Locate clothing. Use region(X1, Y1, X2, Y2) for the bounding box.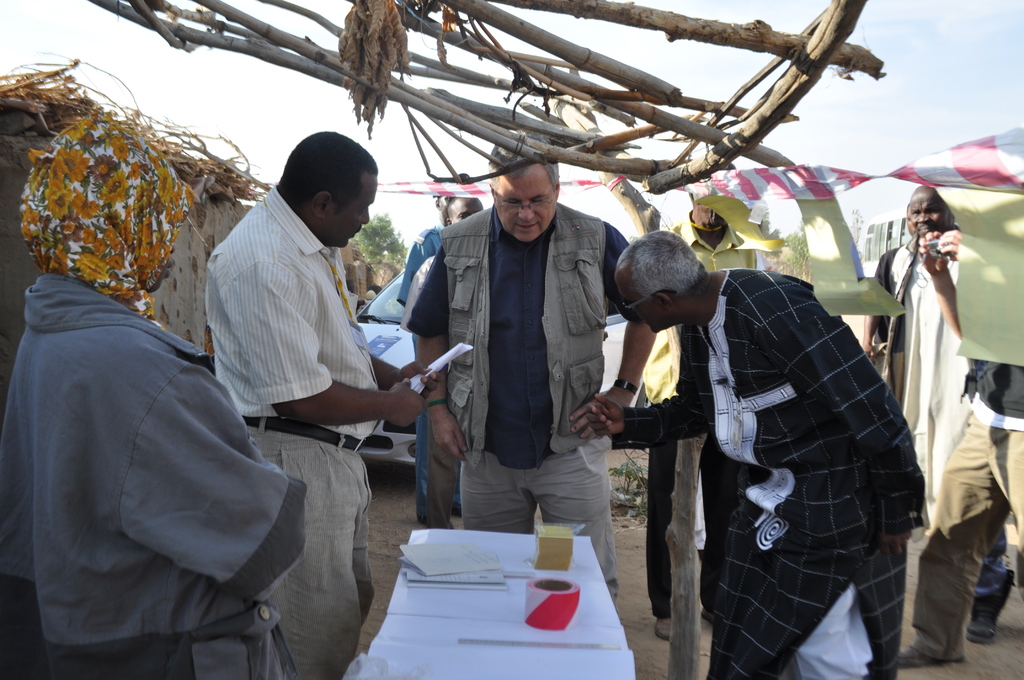
region(203, 188, 393, 677).
